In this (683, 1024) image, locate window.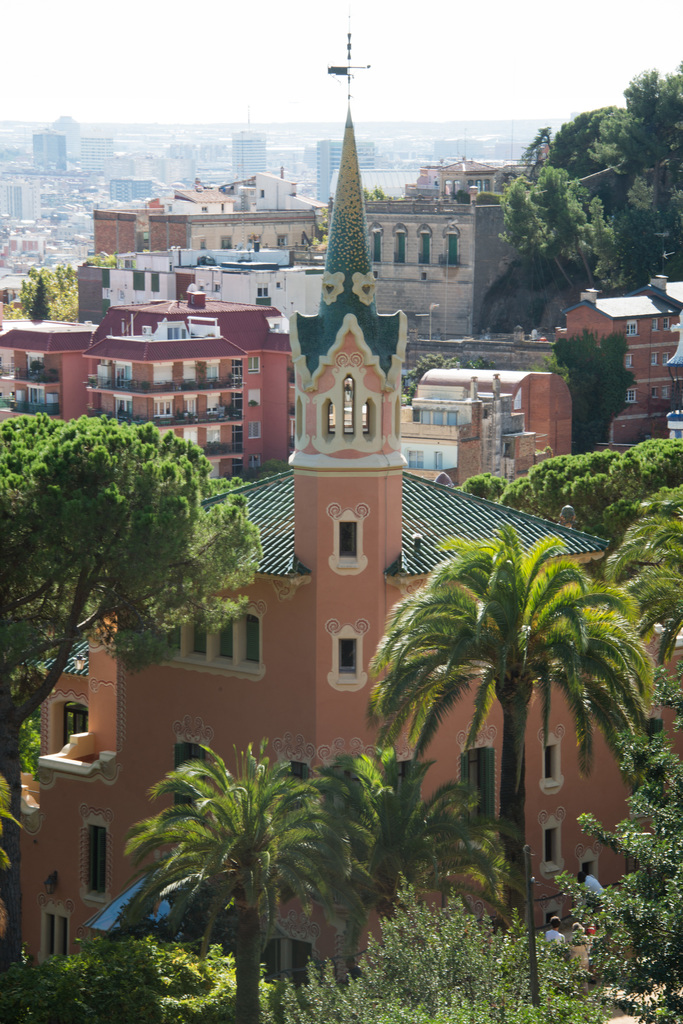
Bounding box: <bbox>446, 232, 460, 267</bbox>.
